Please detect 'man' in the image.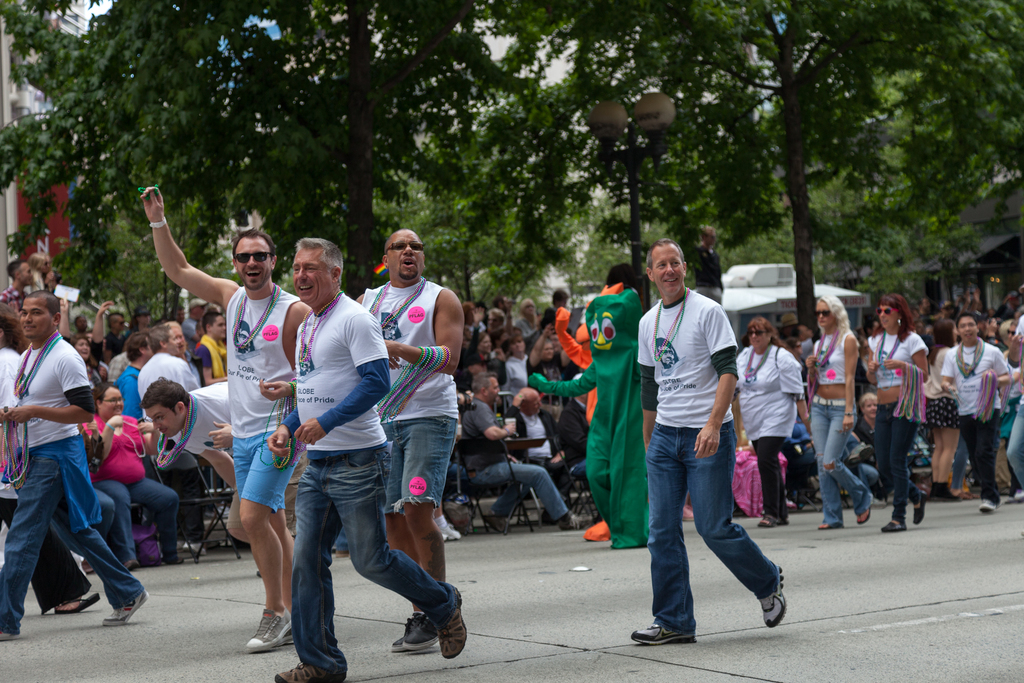
bbox(109, 313, 126, 355).
